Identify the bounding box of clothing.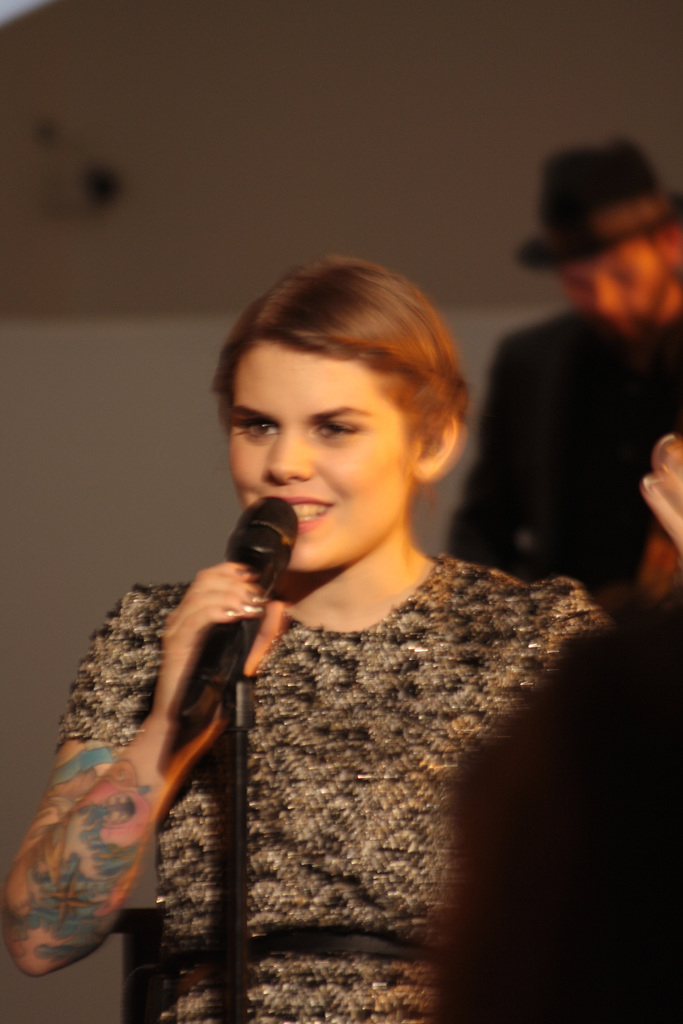
locate(425, 300, 679, 634).
